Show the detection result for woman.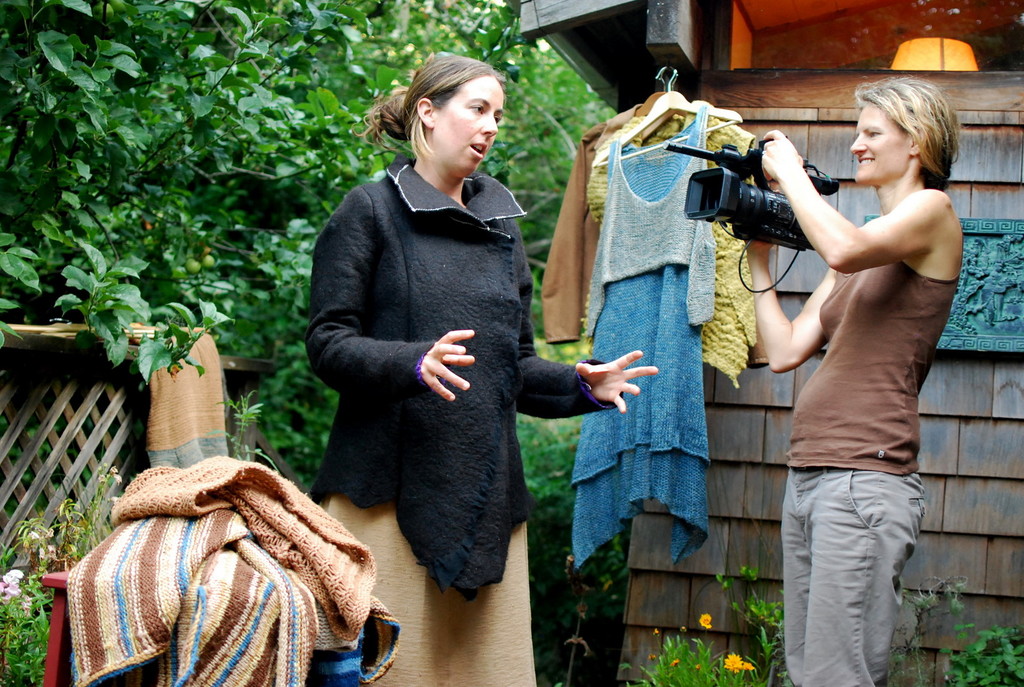
box=[287, 51, 621, 686].
